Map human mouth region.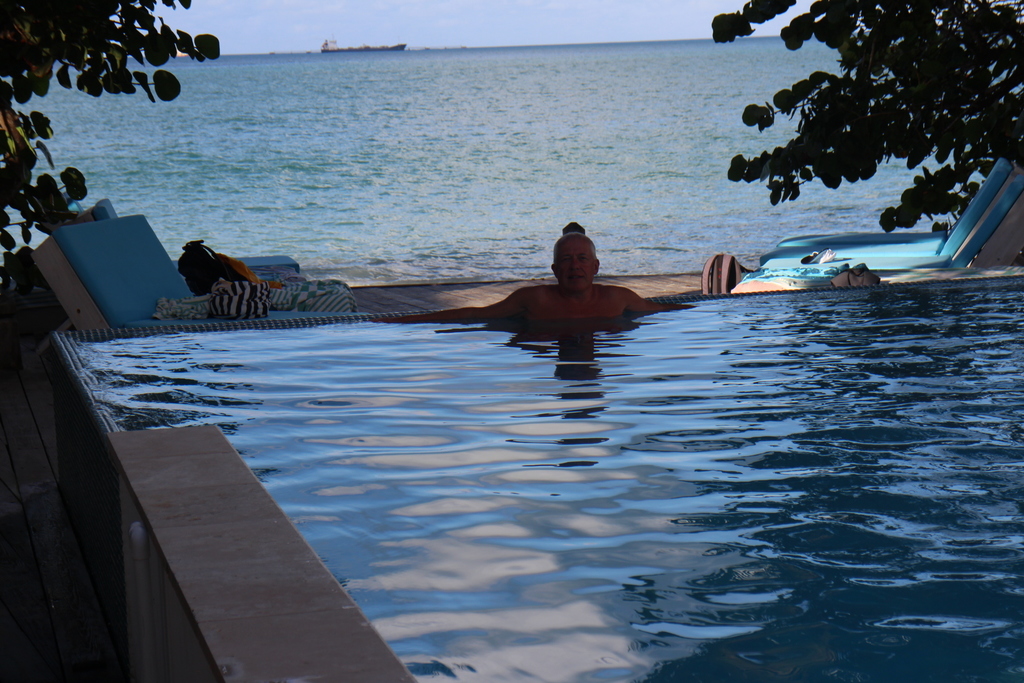
Mapped to {"left": 568, "top": 274, "right": 583, "bottom": 285}.
